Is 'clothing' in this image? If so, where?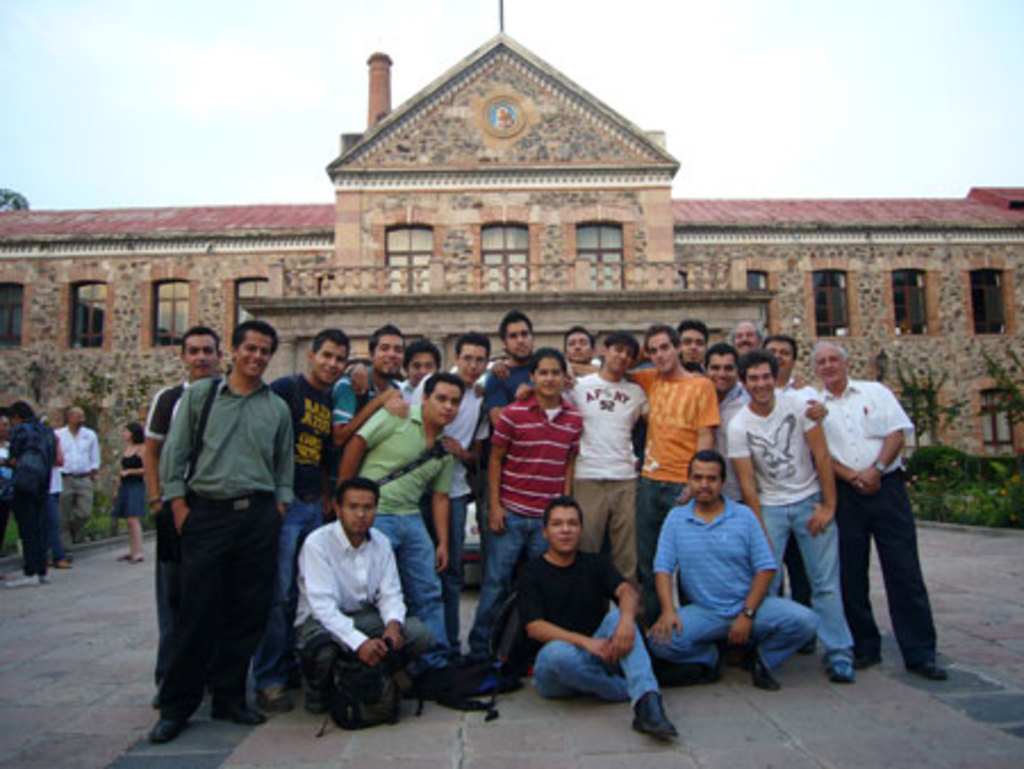
Yes, at crop(819, 375, 938, 664).
